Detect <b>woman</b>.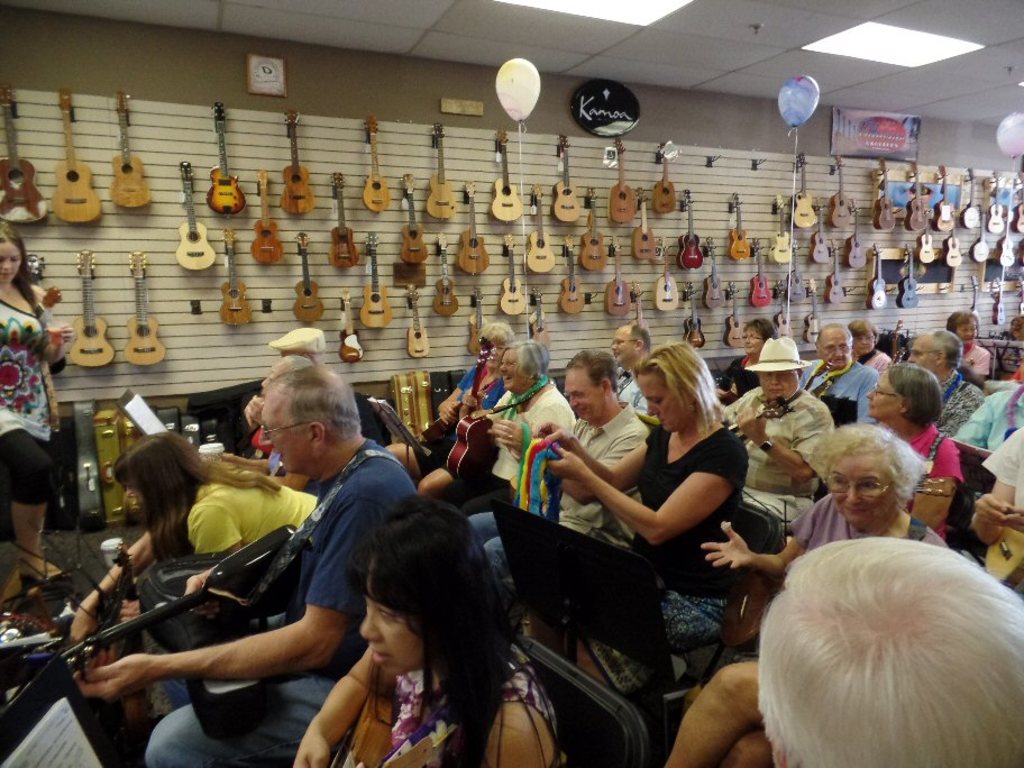
Detected at <region>245, 355, 311, 469</region>.
